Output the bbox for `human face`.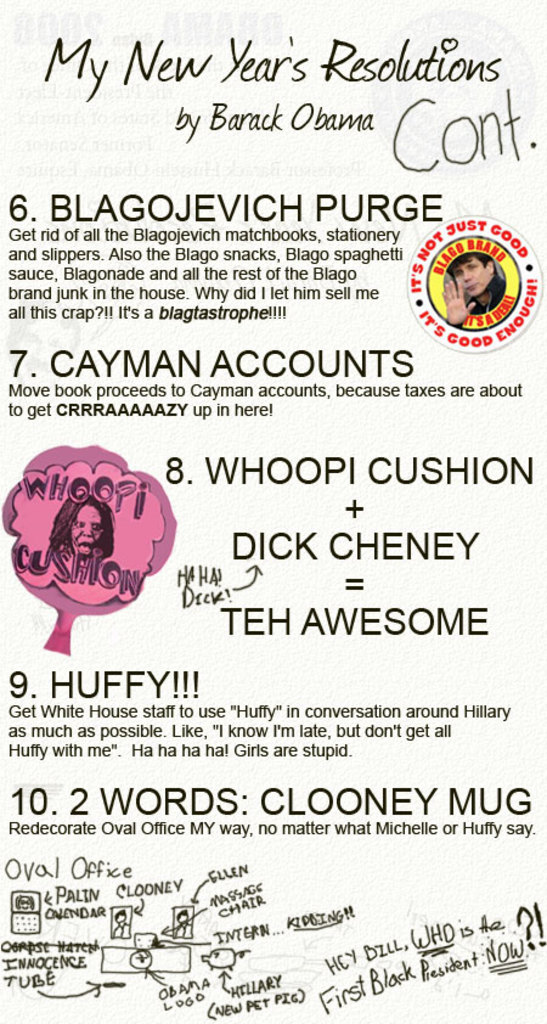
69:510:105:555.
